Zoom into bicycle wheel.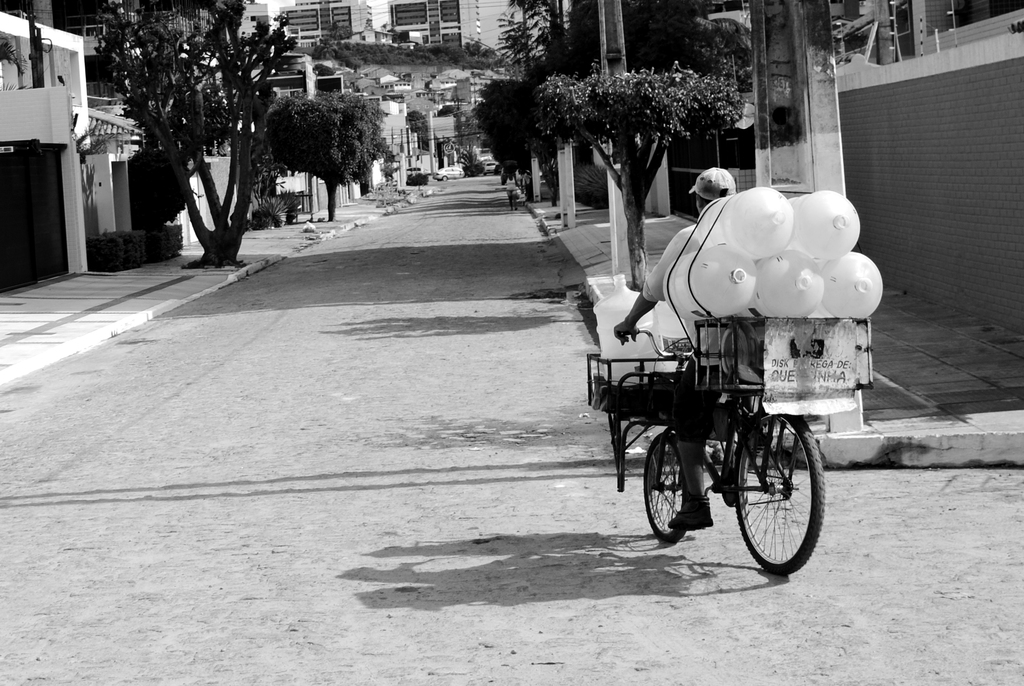
Zoom target: bbox=(735, 415, 824, 574).
